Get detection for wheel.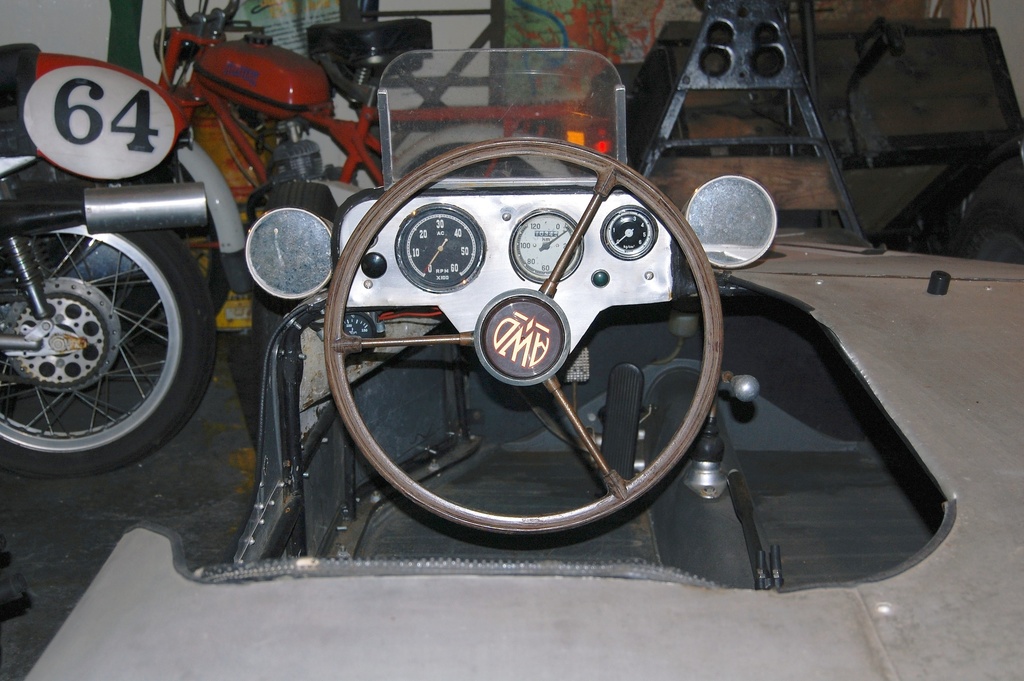
Detection: [left=322, top=138, right=721, bottom=540].
